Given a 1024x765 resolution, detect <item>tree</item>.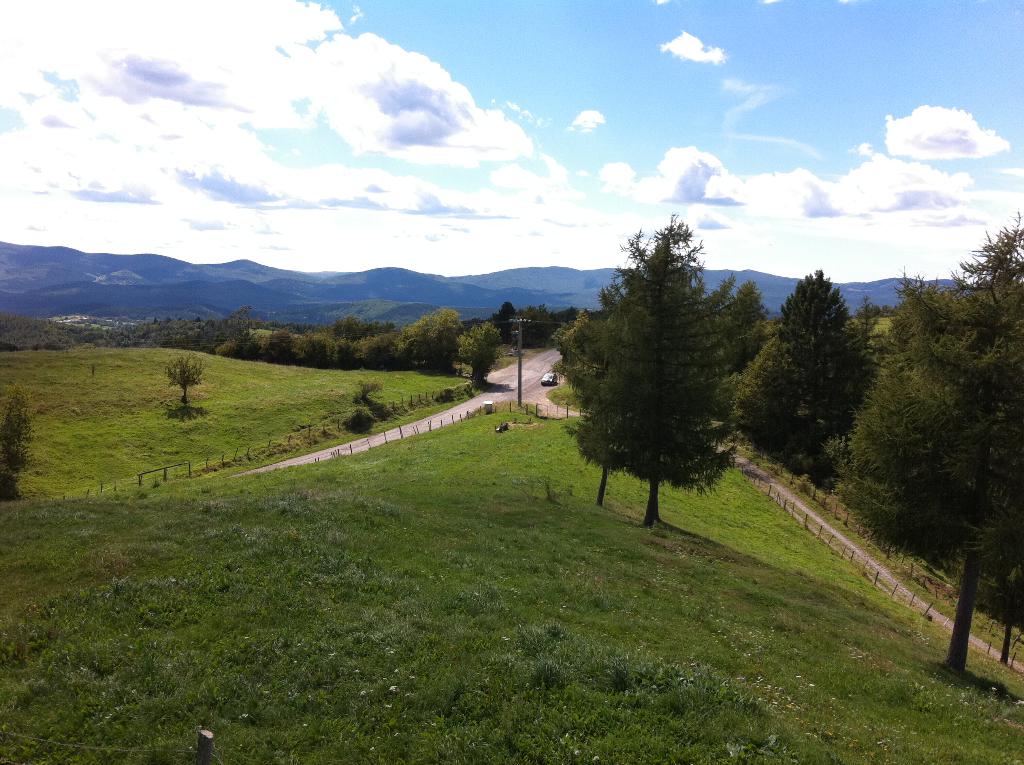
BBox(163, 353, 202, 402).
